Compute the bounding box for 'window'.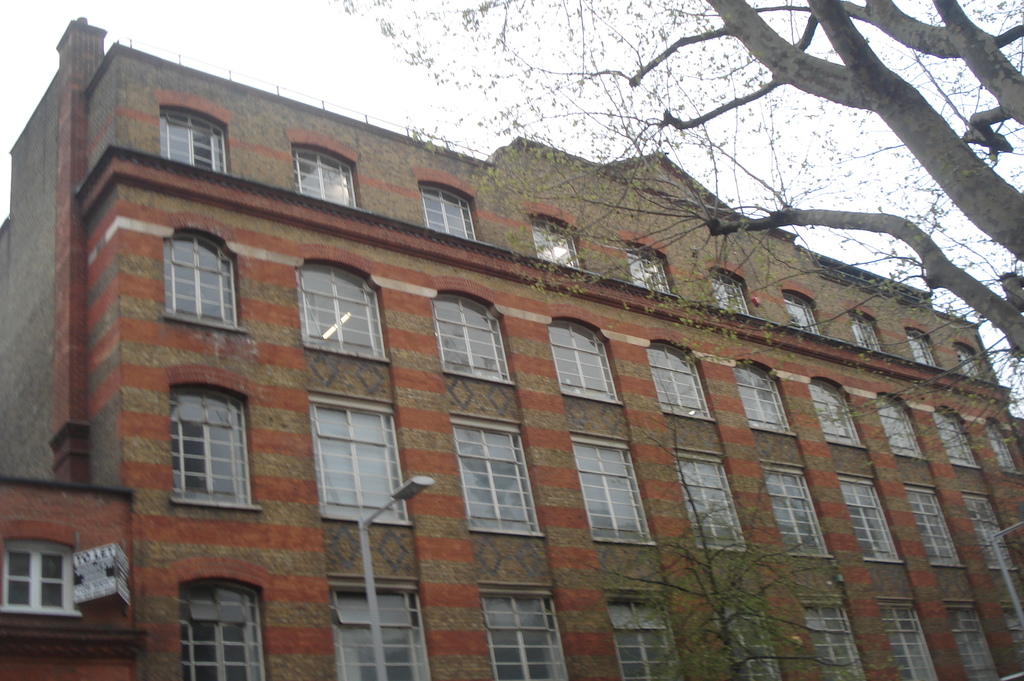
[x1=566, y1=432, x2=655, y2=545].
